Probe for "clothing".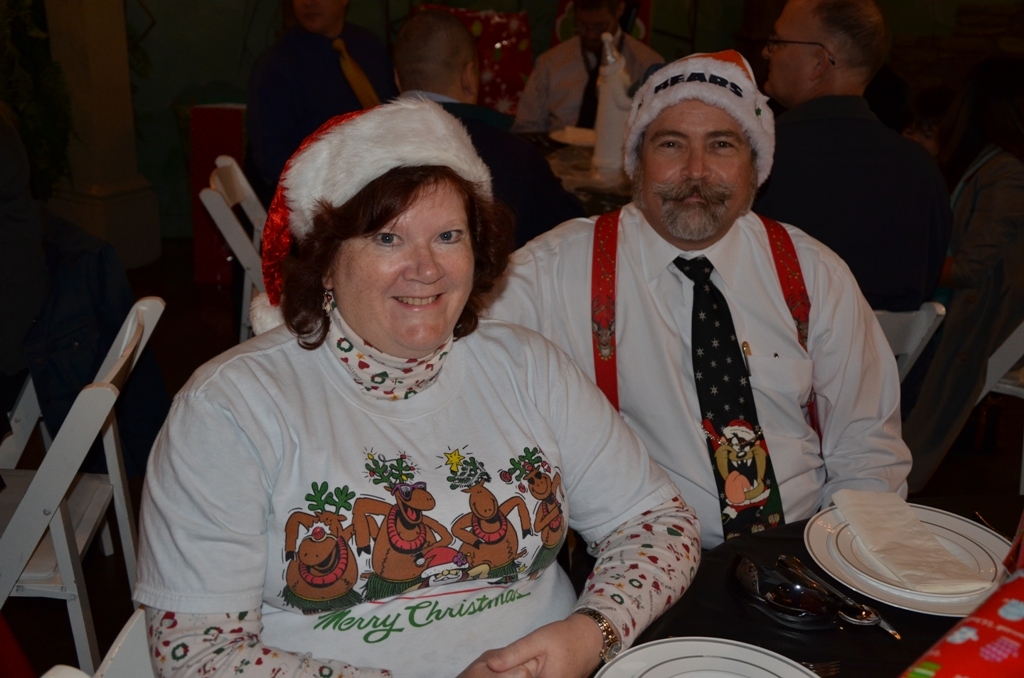
Probe result: 136/297/706/677.
